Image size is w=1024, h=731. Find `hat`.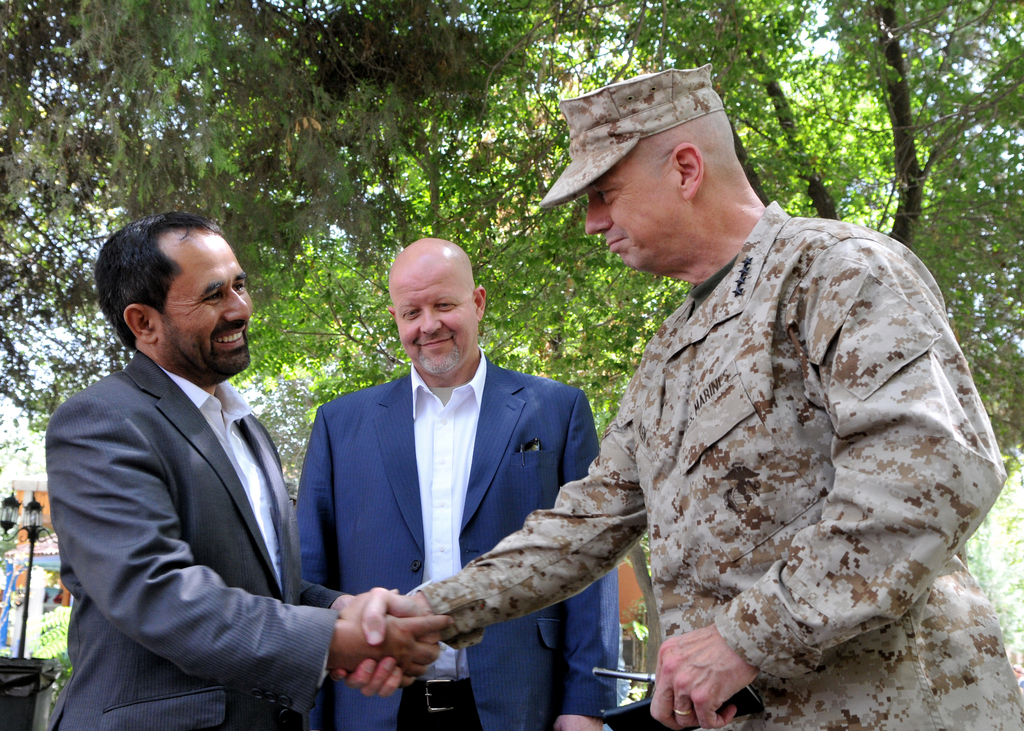
pyautogui.locateOnScreen(543, 62, 723, 206).
